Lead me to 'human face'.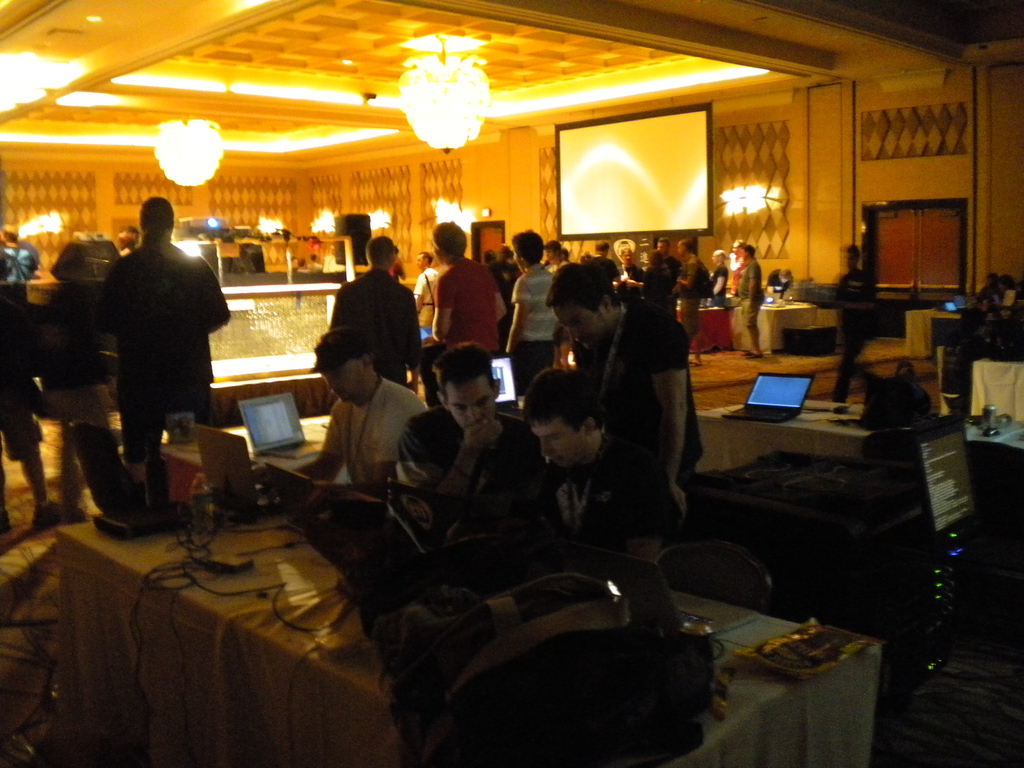
Lead to bbox=(531, 420, 588, 470).
